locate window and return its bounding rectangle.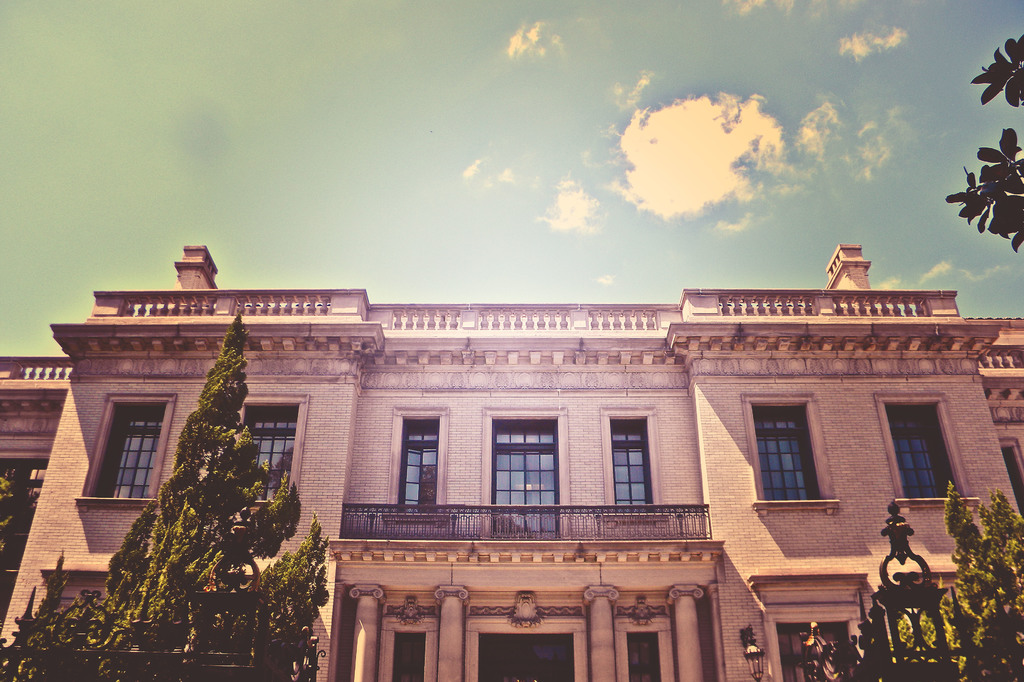
locate(748, 395, 837, 500).
